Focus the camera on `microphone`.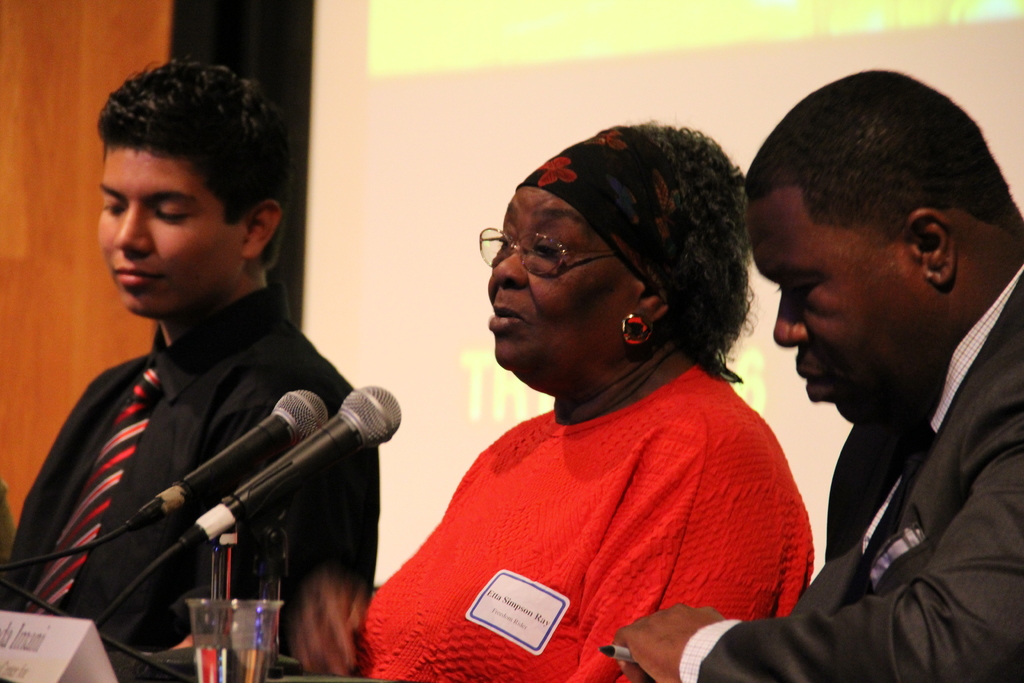
Focus region: x1=177, y1=381, x2=401, y2=548.
